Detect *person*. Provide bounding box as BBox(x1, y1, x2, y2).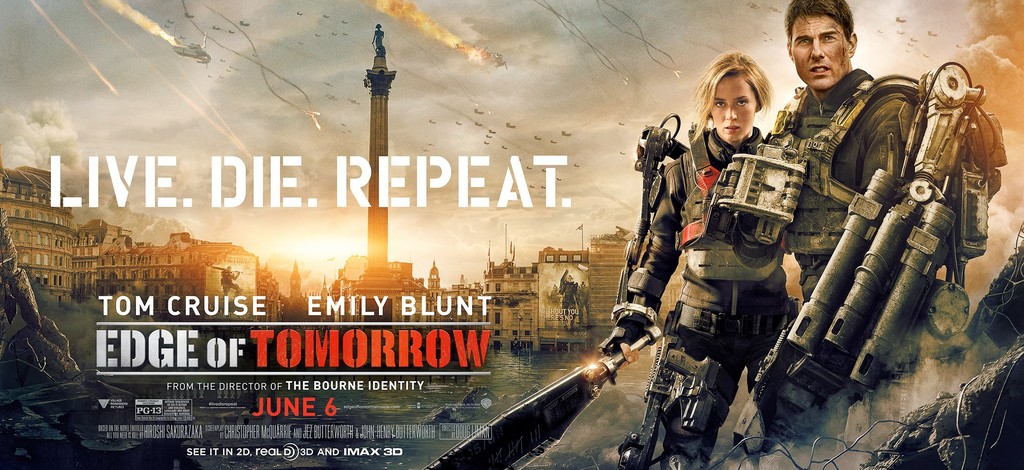
BBox(739, 0, 935, 435).
